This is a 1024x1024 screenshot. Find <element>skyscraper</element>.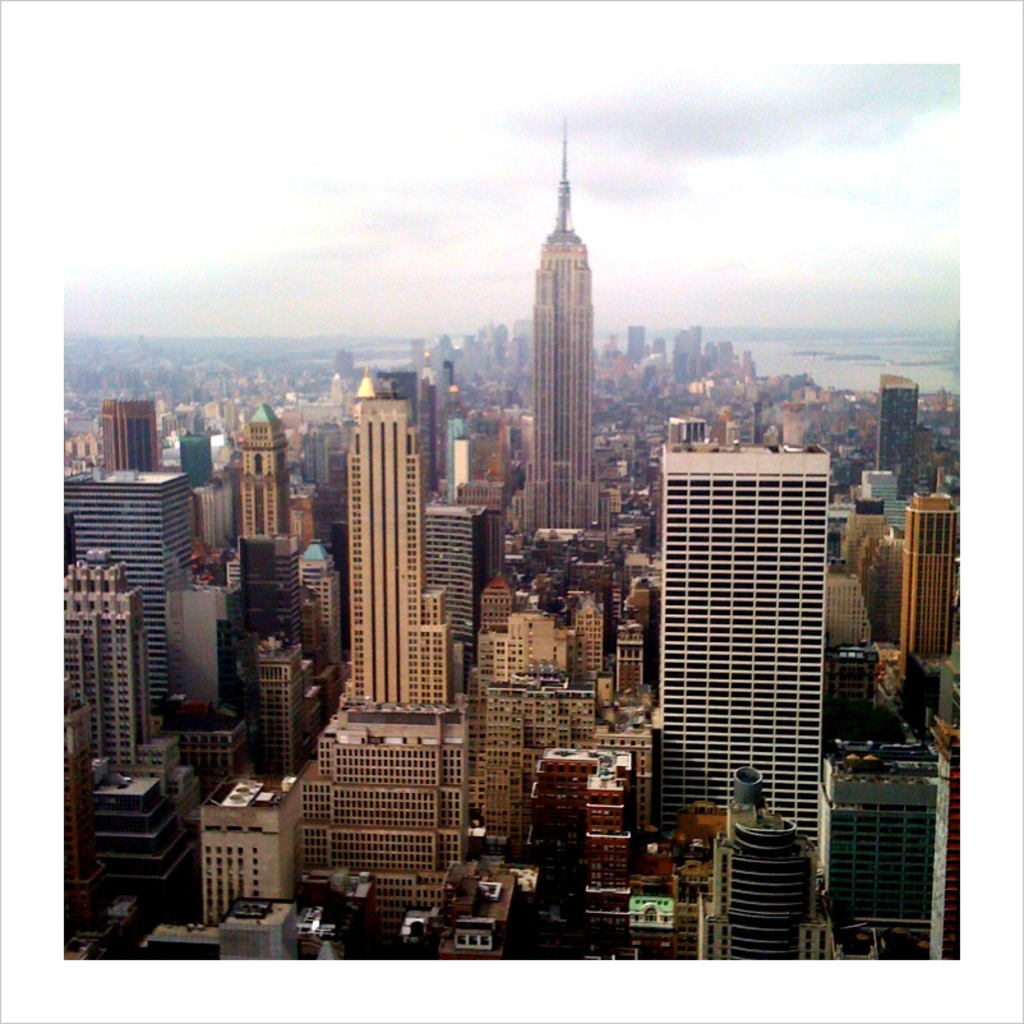
Bounding box: x1=67, y1=392, x2=207, y2=704.
